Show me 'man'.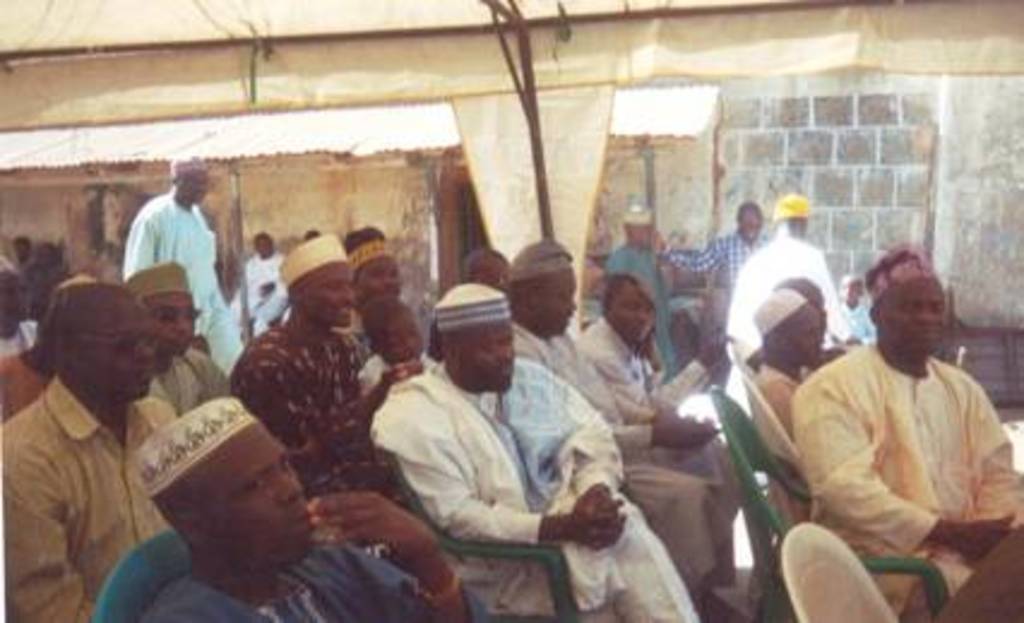
'man' is here: 370 284 699 621.
